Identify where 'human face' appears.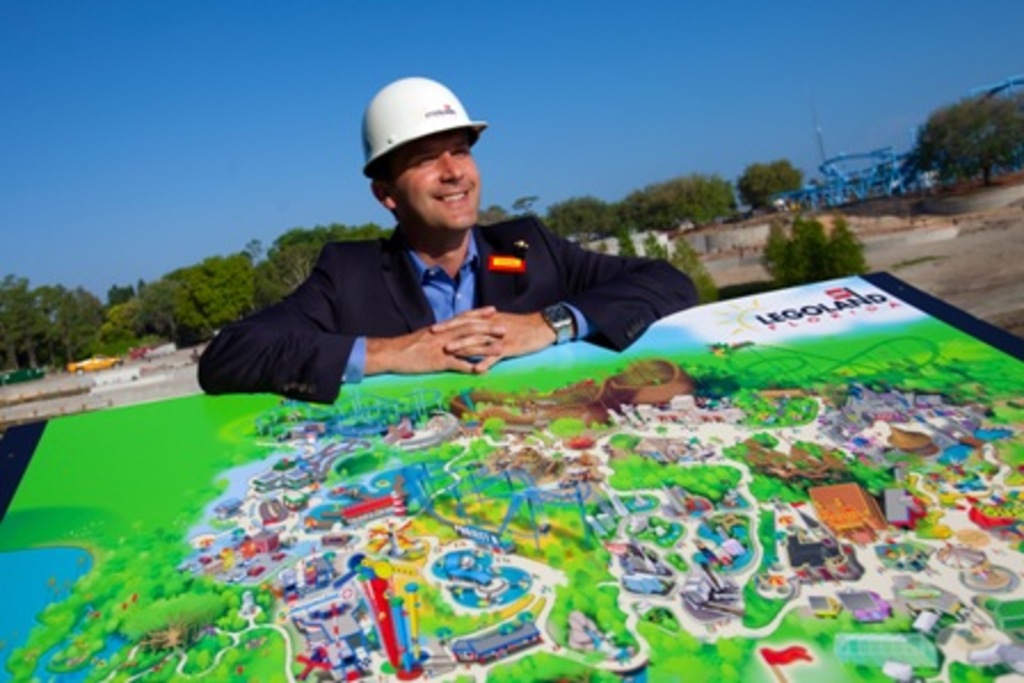
Appears at 393:137:478:224.
